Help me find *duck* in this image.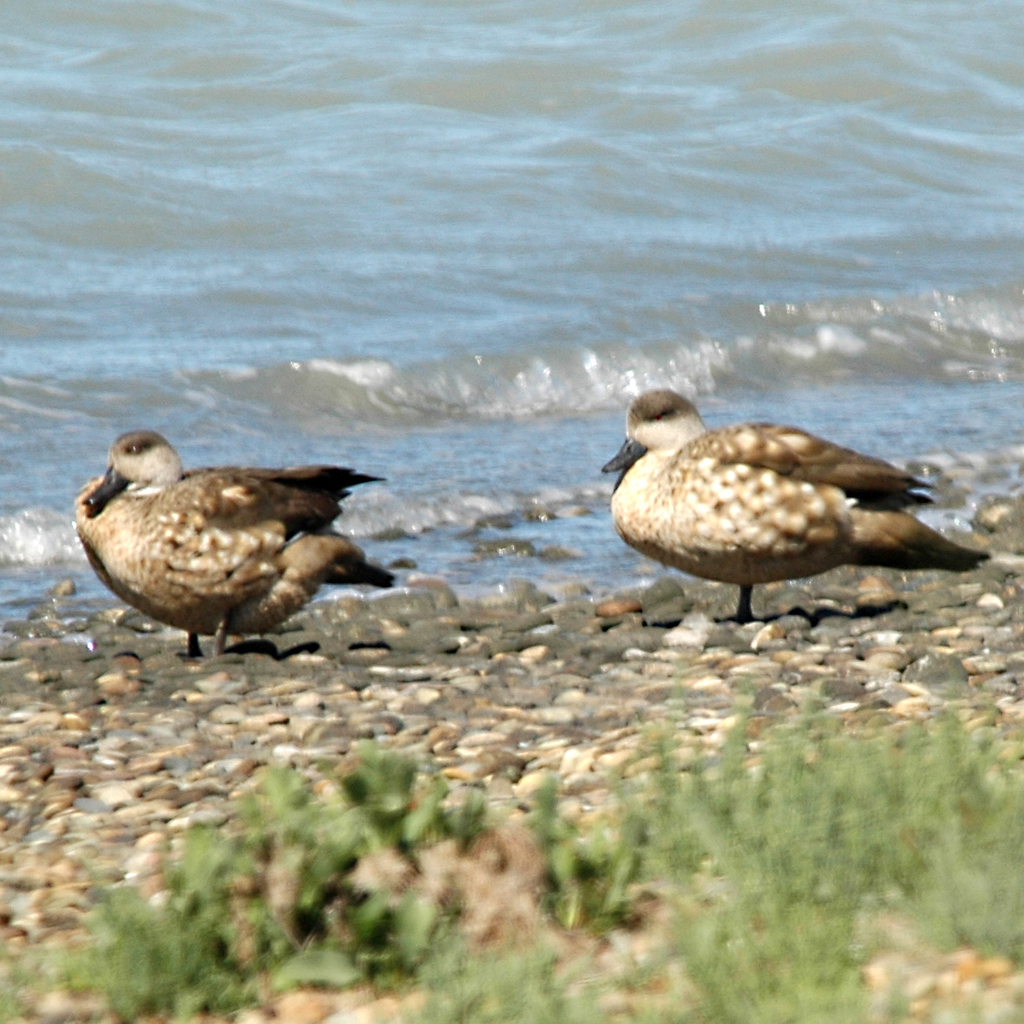
Found it: 605,381,997,629.
